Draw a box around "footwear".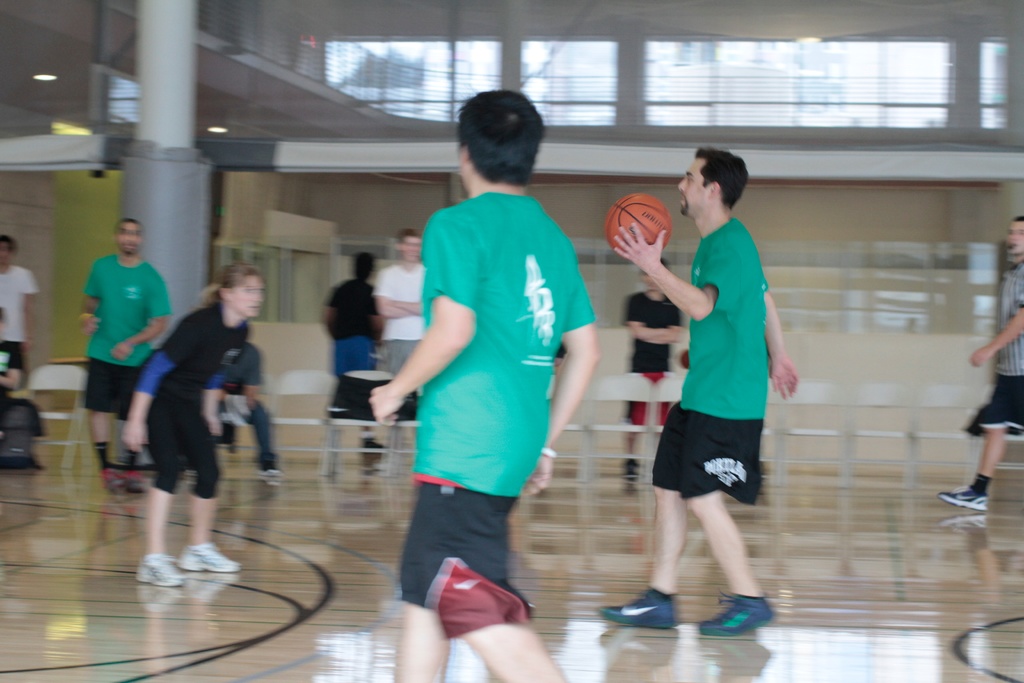
Rect(938, 488, 988, 509).
